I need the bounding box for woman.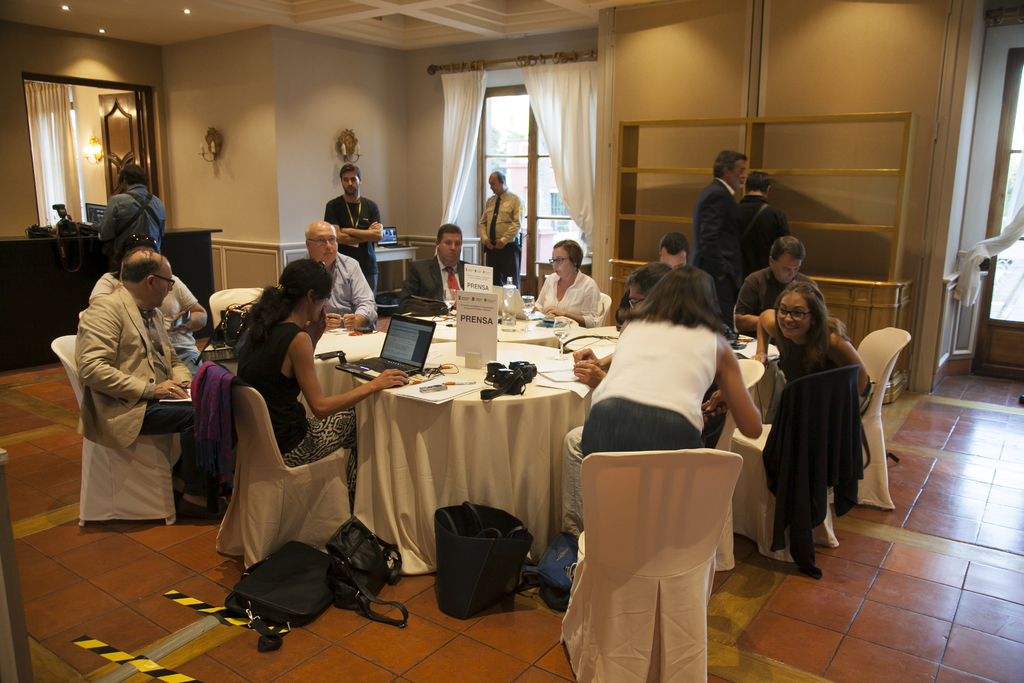
Here it is: {"x1": 530, "y1": 237, "x2": 602, "y2": 324}.
